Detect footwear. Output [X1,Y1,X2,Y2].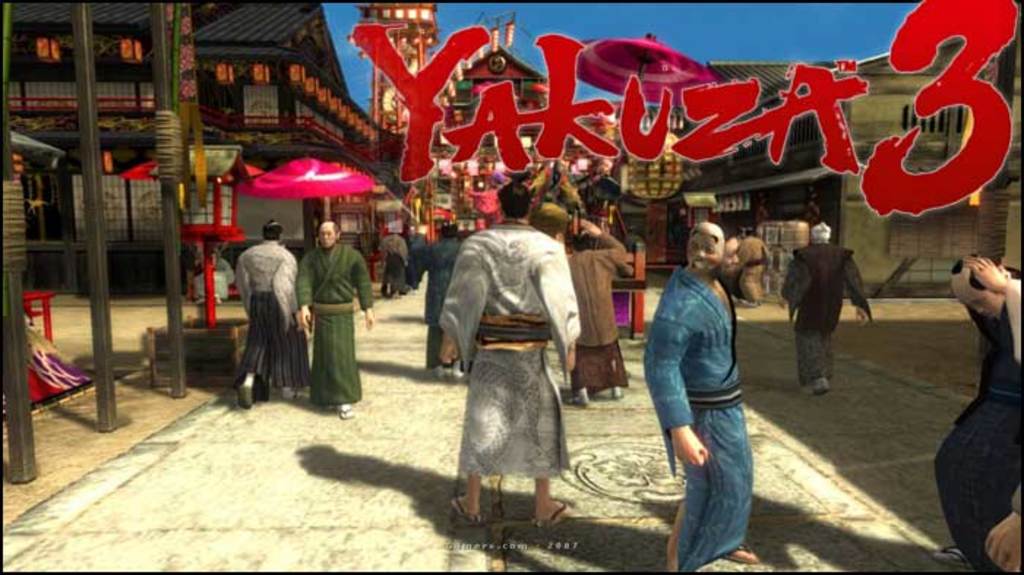
[611,386,625,398].
